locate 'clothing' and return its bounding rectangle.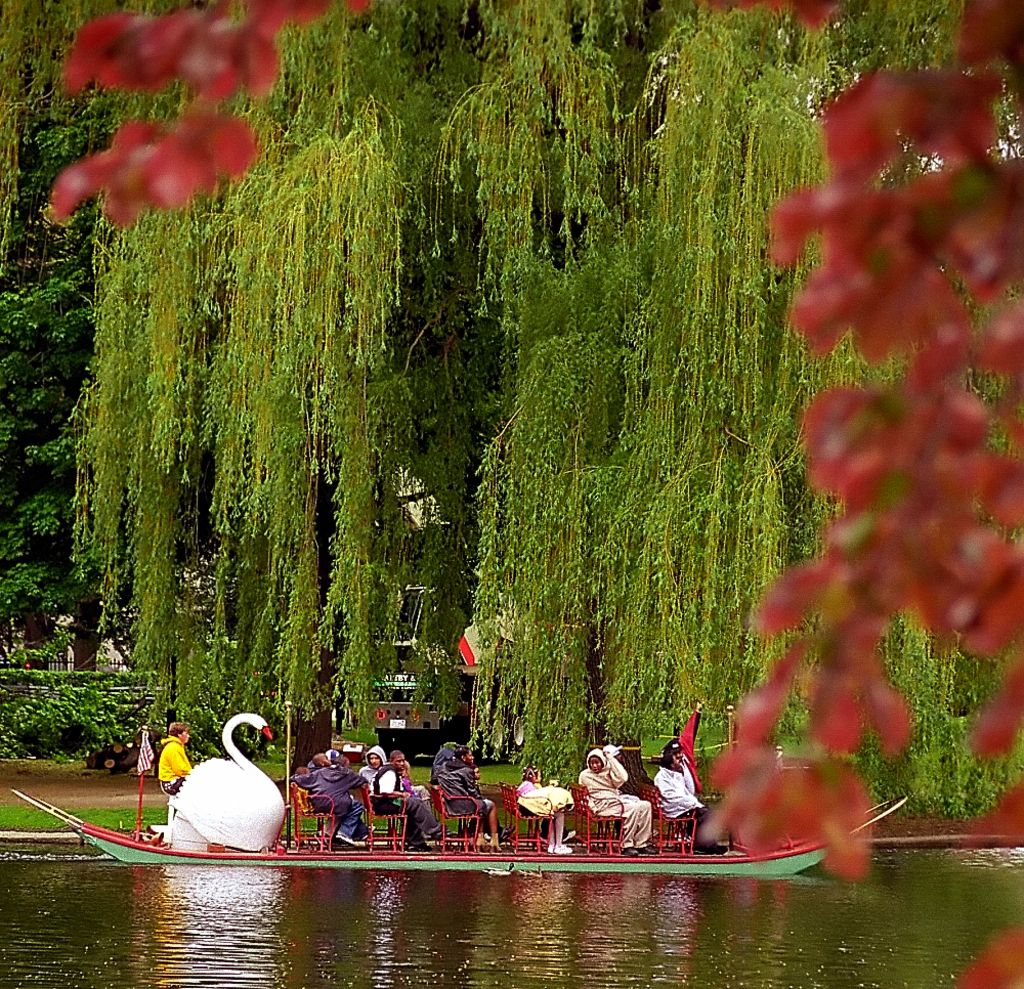
bbox(294, 763, 370, 842).
